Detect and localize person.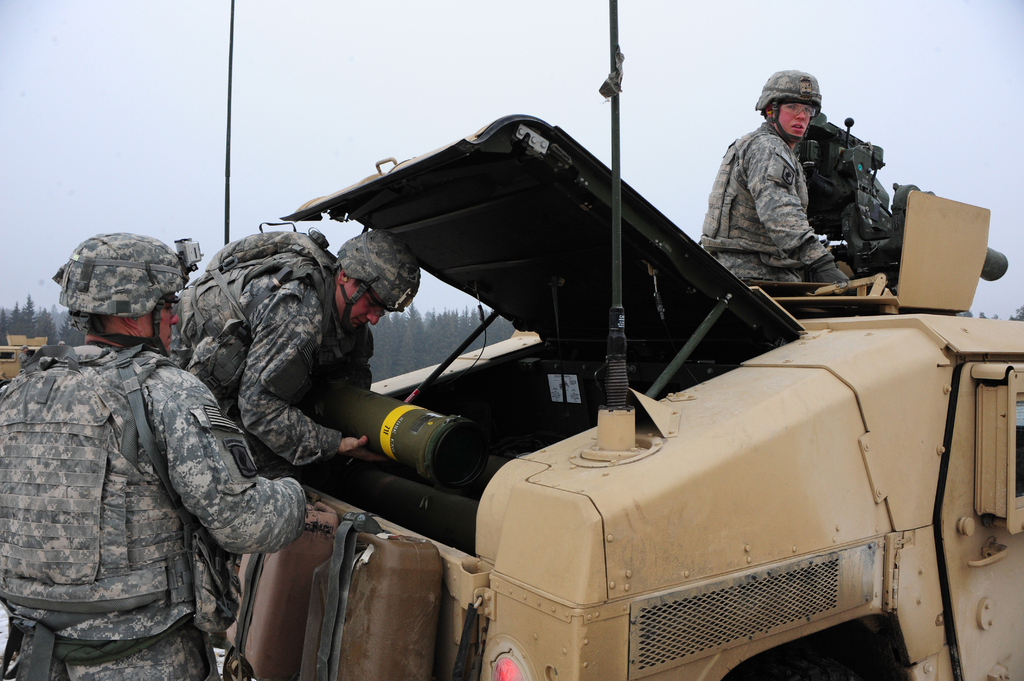
Localized at 0/238/308/680.
